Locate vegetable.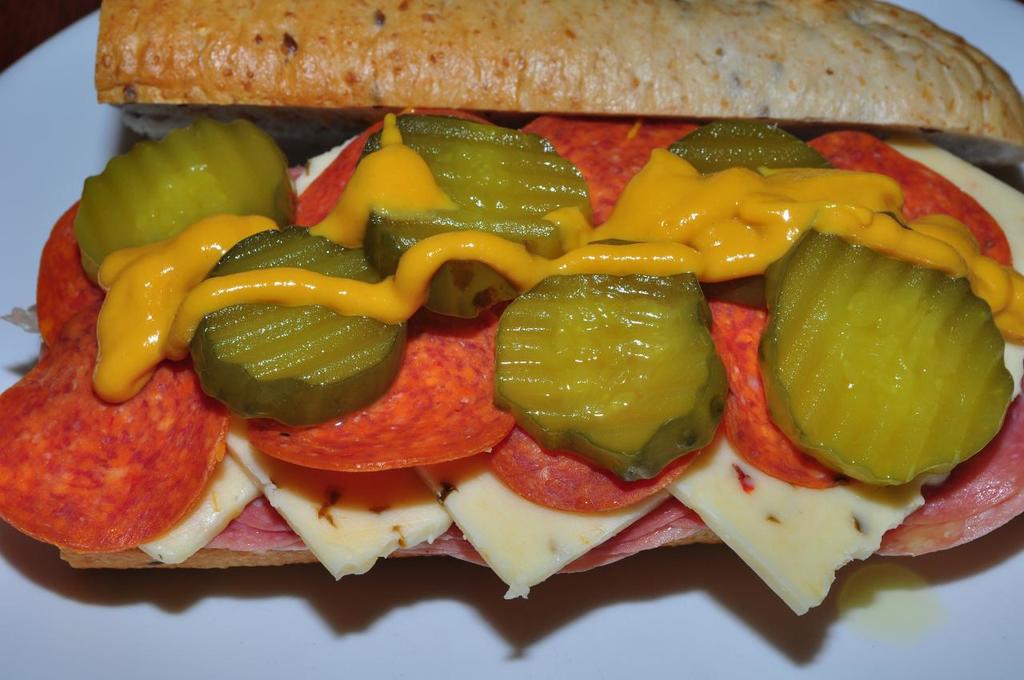
Bounding box: 35, 192, 114, 346.
